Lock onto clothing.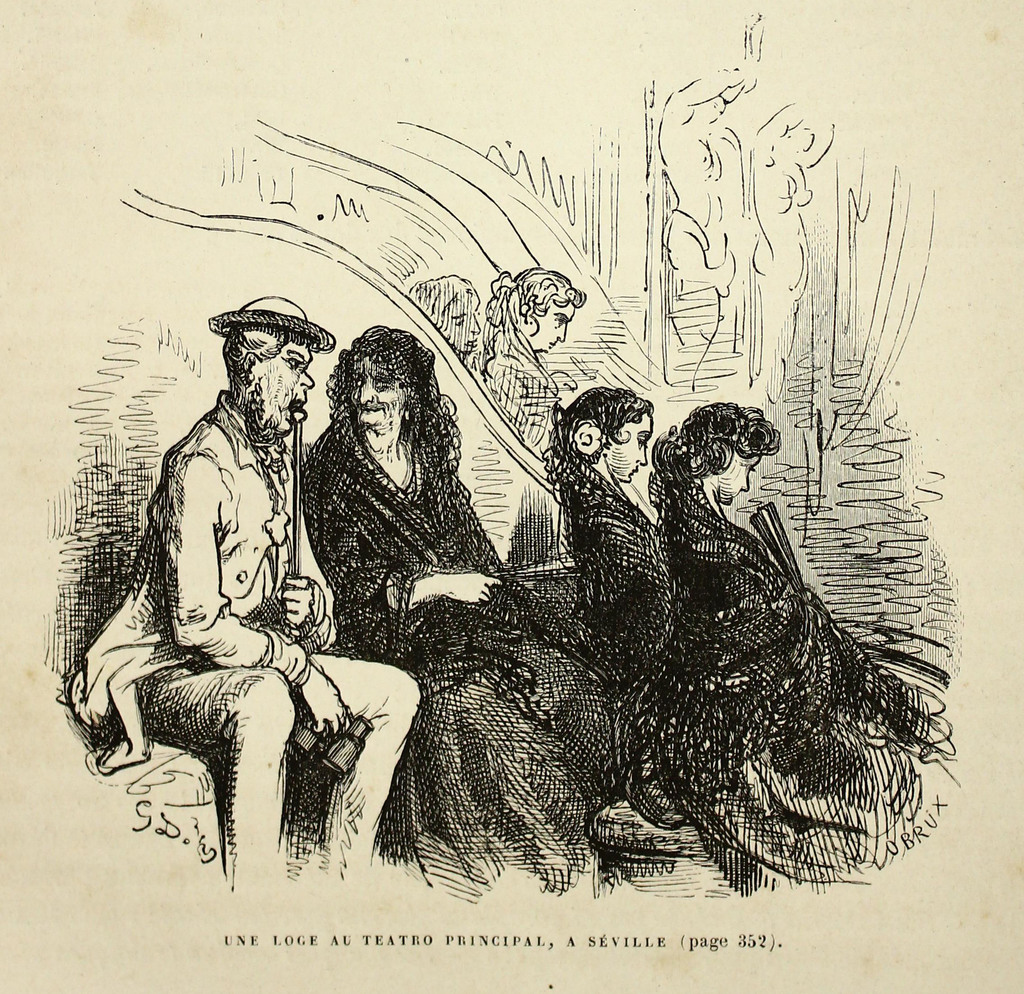
Locked: select_region(552, 438, 671, 732).
